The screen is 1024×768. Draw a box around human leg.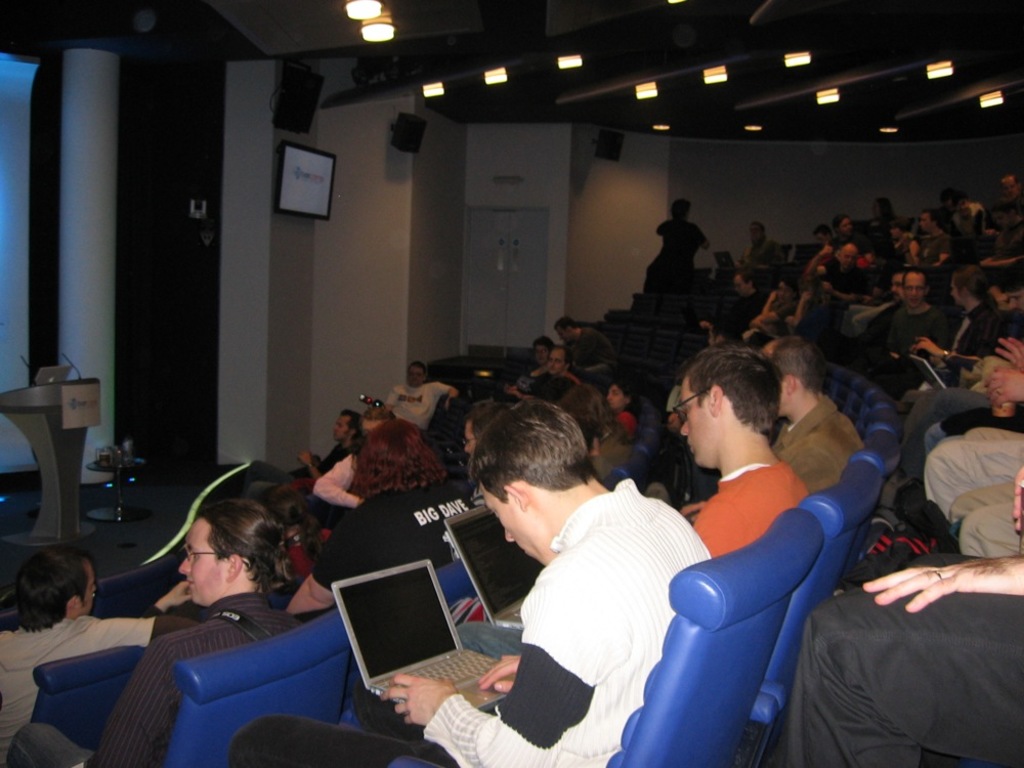
<region>772, 596, 1023, 767</region>.
